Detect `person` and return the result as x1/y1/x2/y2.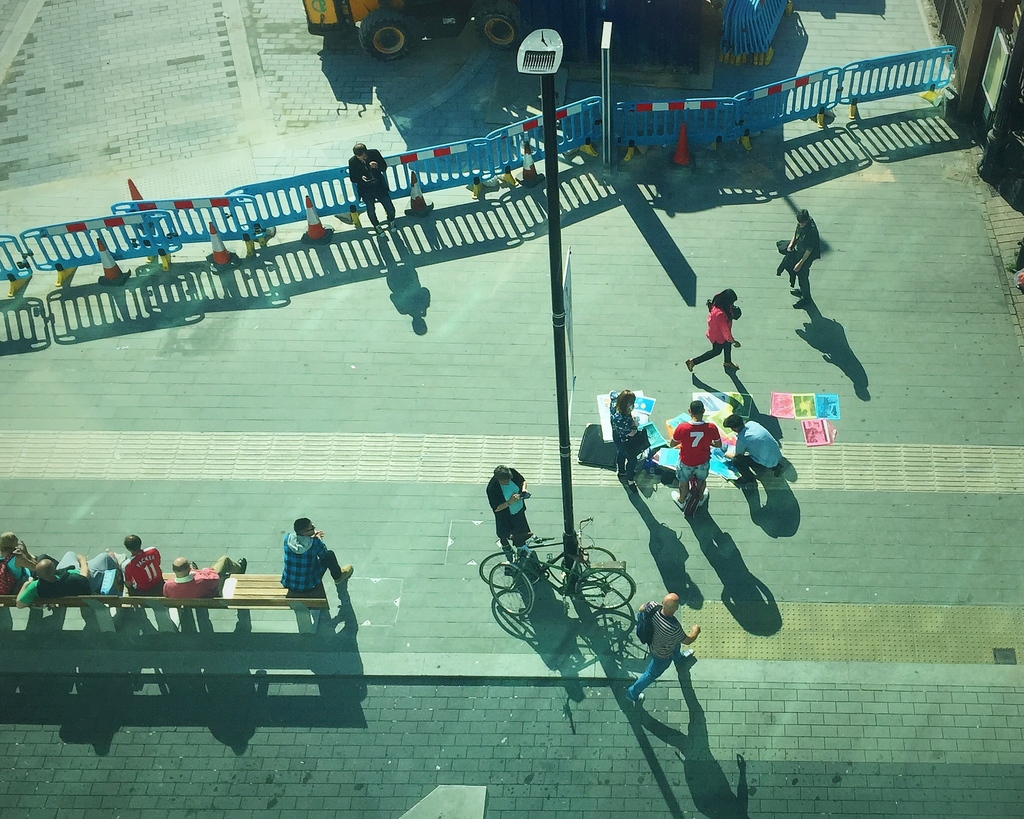
344/136/403/227.
